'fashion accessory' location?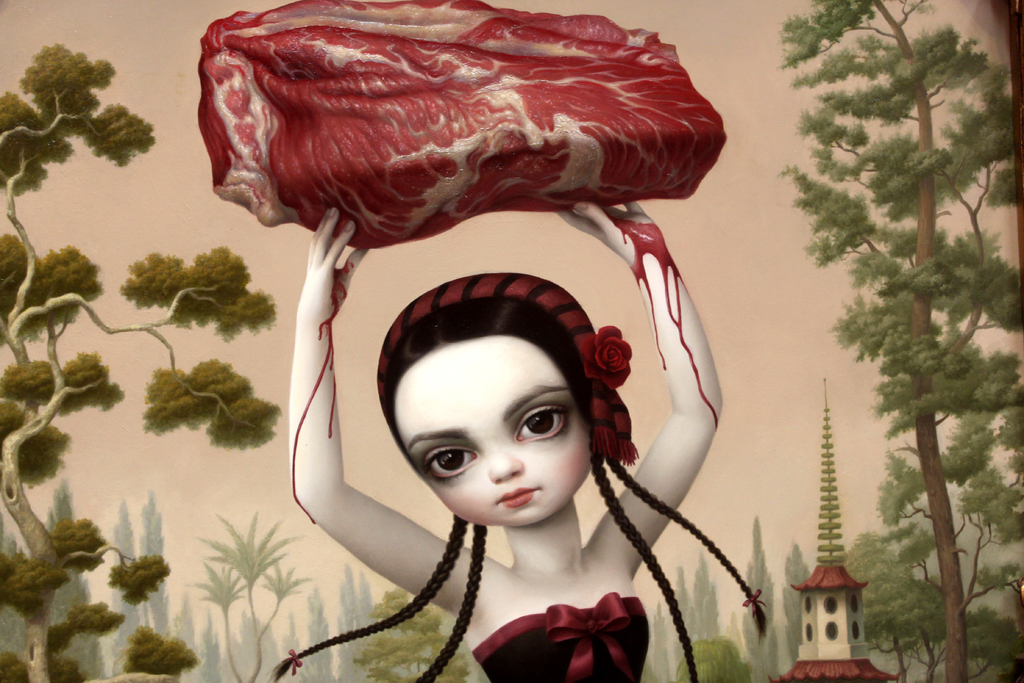
<bbox>374, 268, 640, 473</bbox>
